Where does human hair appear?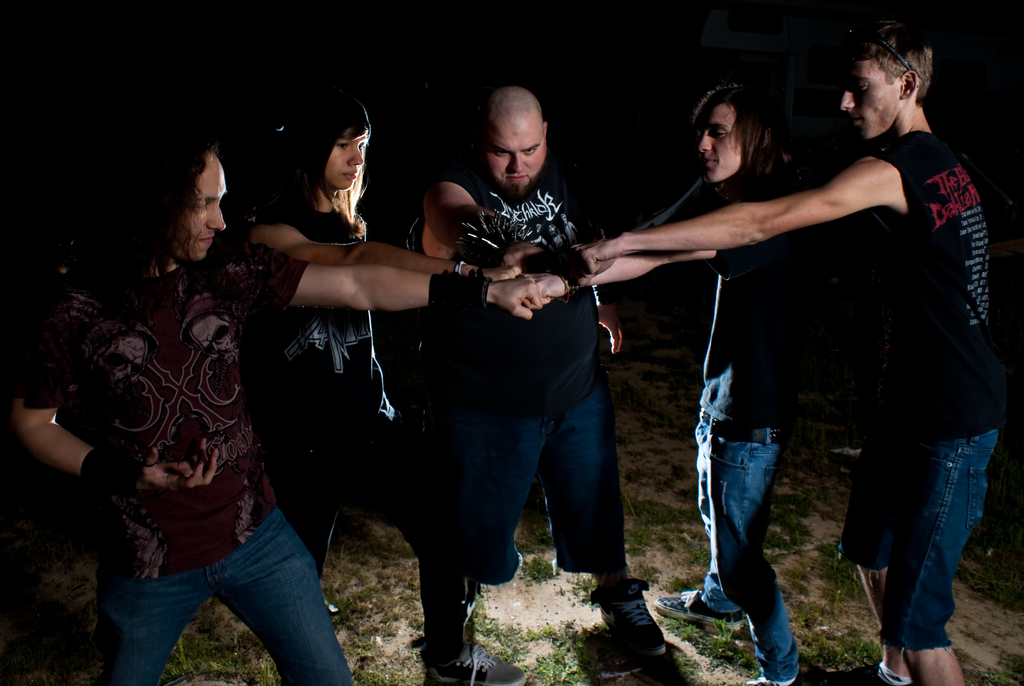
Appears at l=697, t=85, r=785, b=176.
